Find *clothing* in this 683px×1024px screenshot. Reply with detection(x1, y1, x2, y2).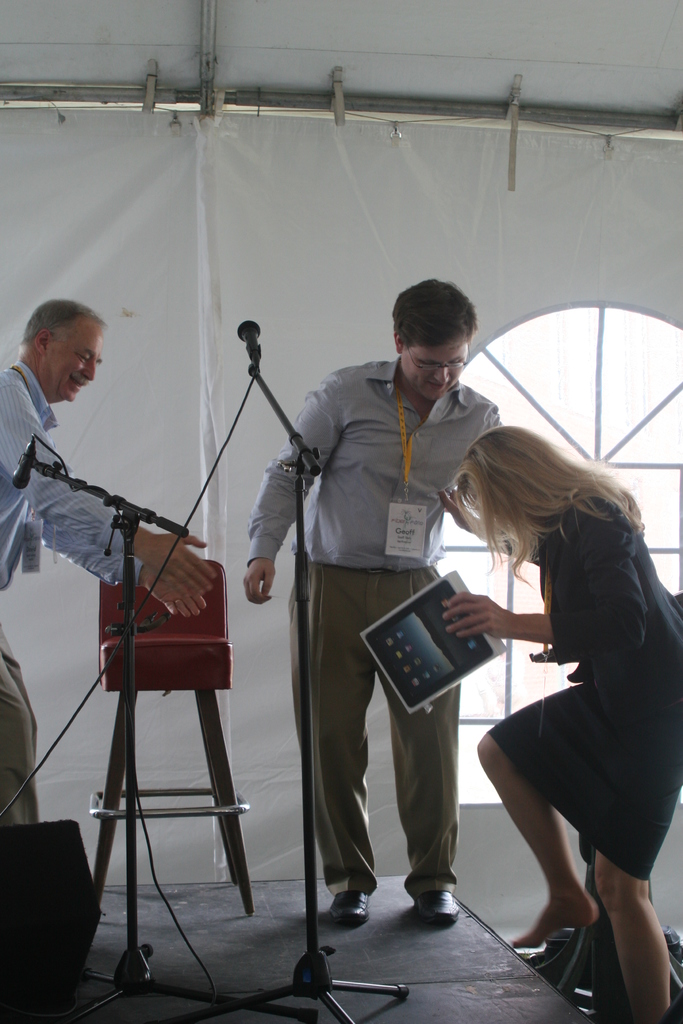
detection(489, 495, 682, 880).
